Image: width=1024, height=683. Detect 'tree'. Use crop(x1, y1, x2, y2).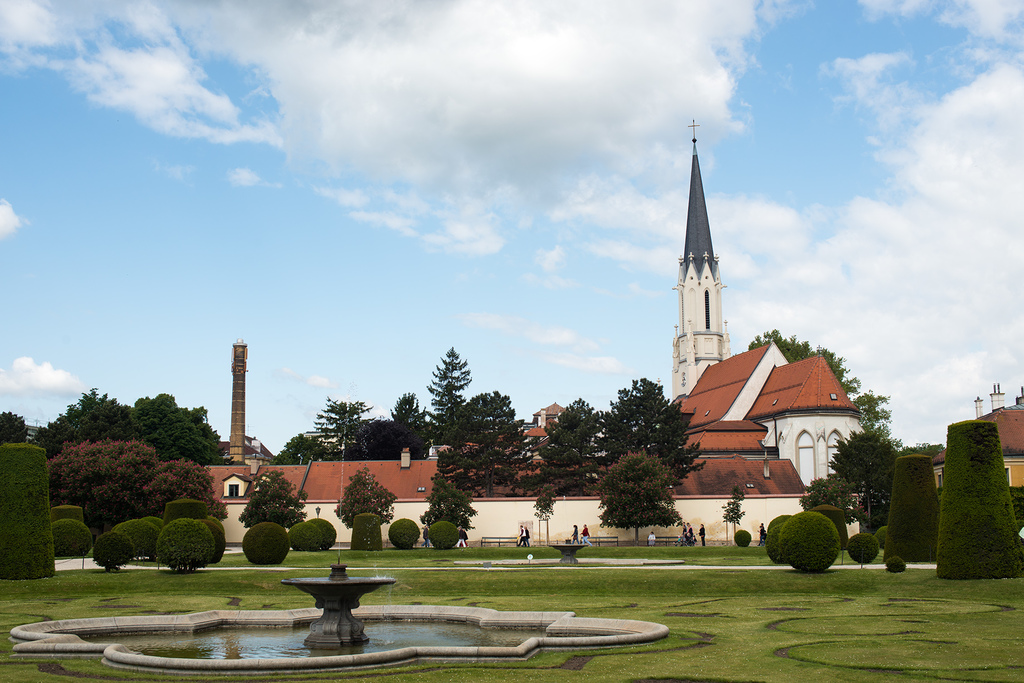
crop(333, 462, 392, 527).
